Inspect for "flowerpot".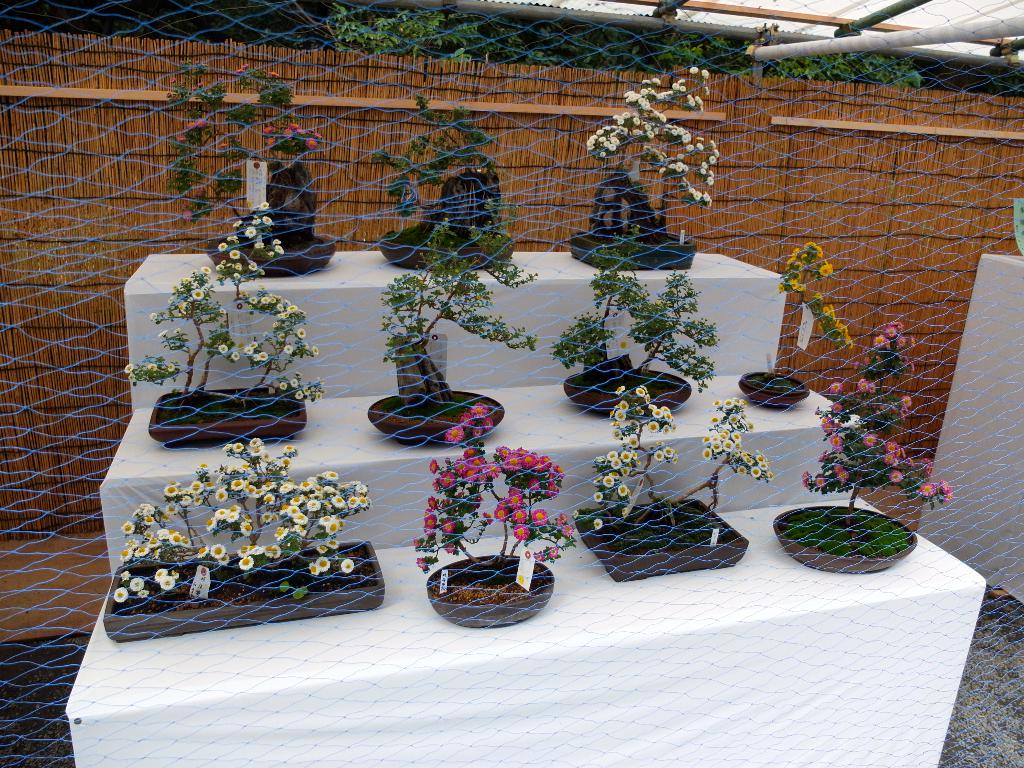
Inspection: [x1=152, y1=390, x2=308, y2=443].
